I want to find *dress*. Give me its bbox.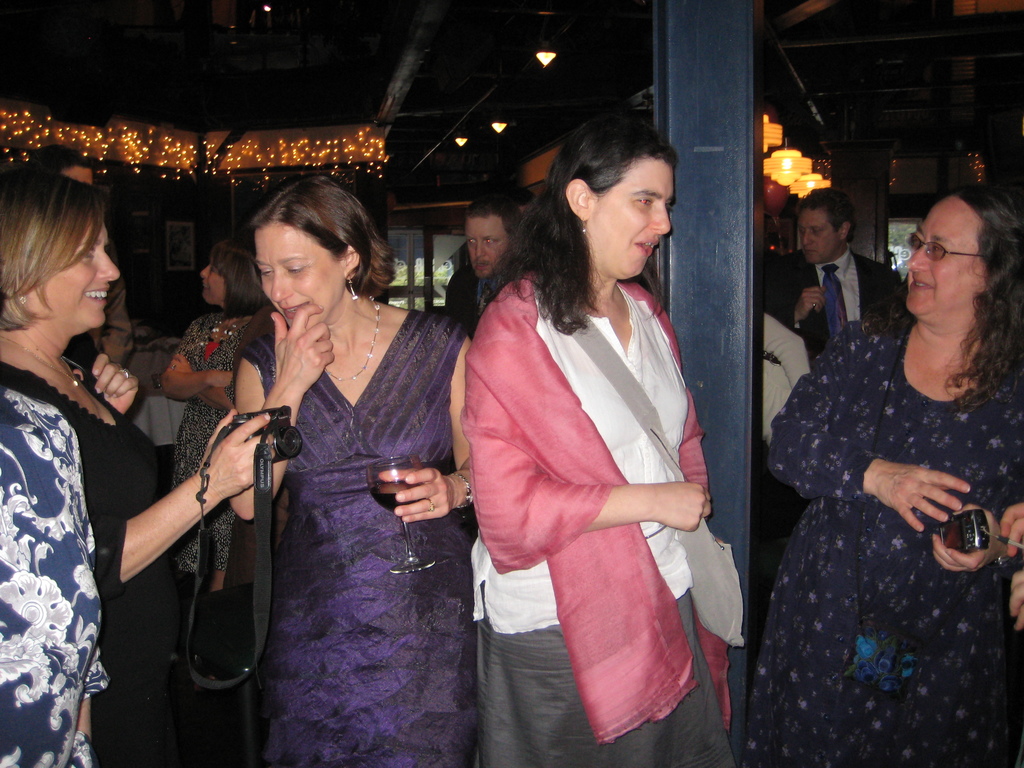
left=0, top=361, right=181, bottom=767.
